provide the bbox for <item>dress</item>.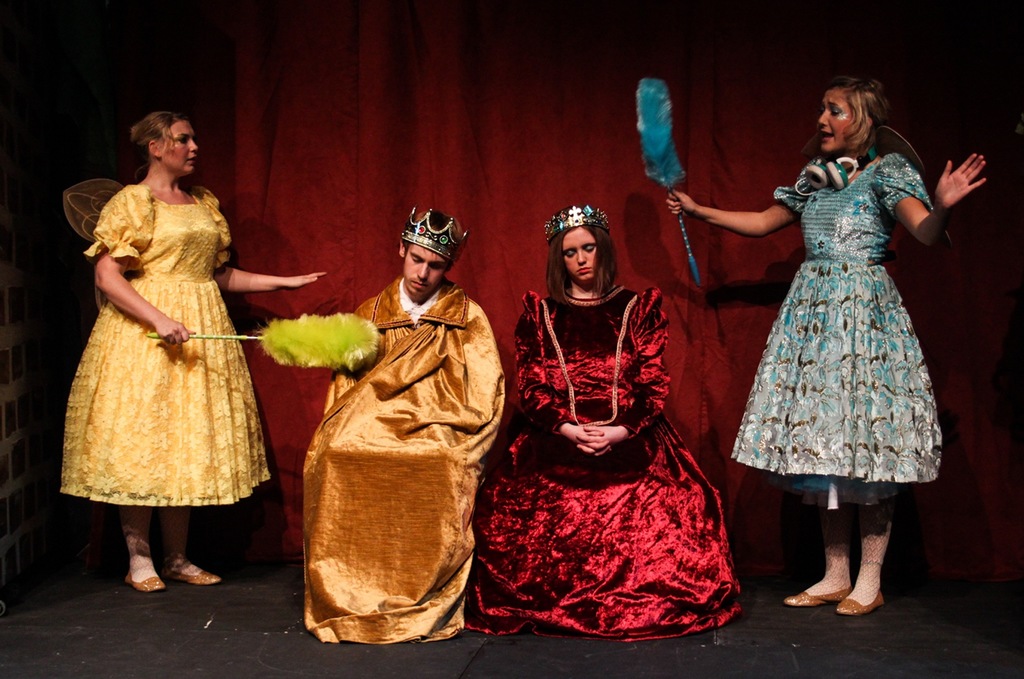
region(464, 285, 741, 643).
